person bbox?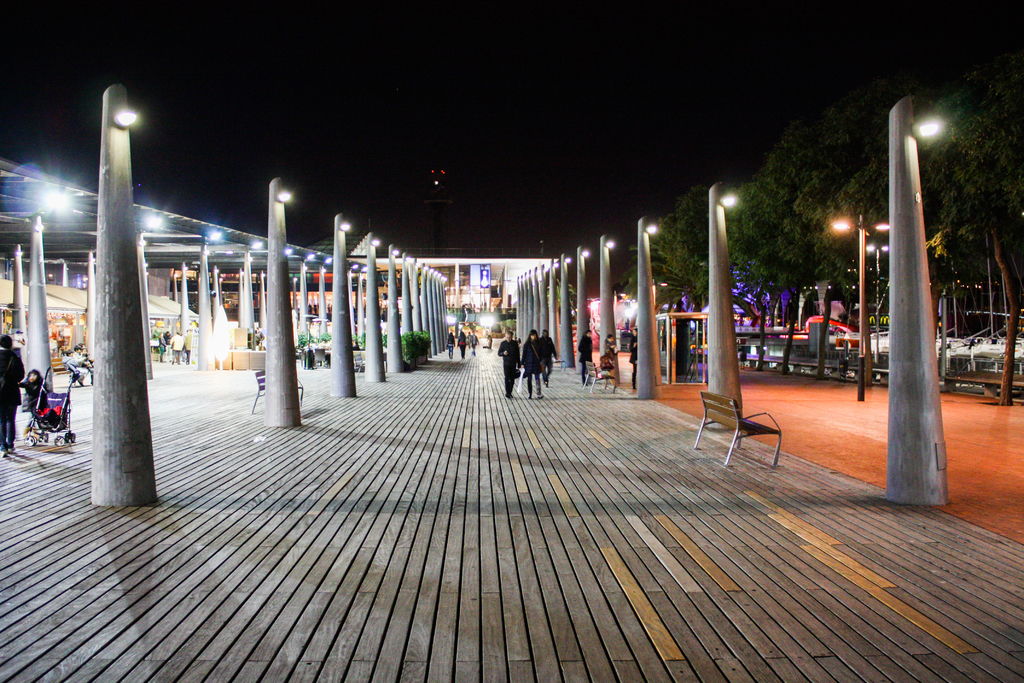
[x1=458, y1=330, x2=467, y2=358]
